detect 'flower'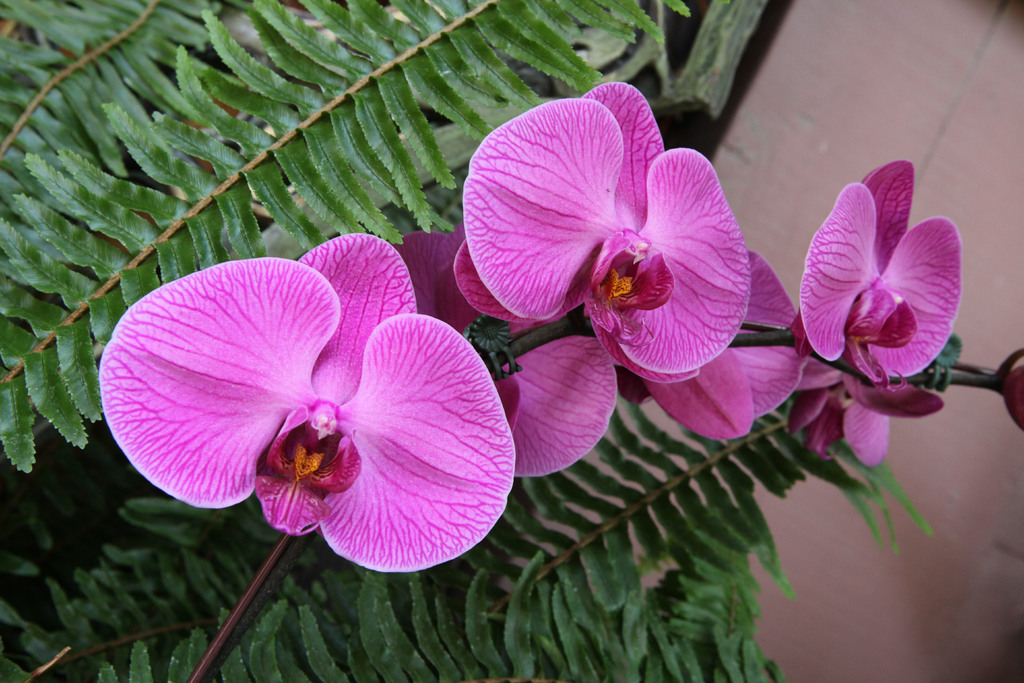
bbox(792, 158, 965, 387)
